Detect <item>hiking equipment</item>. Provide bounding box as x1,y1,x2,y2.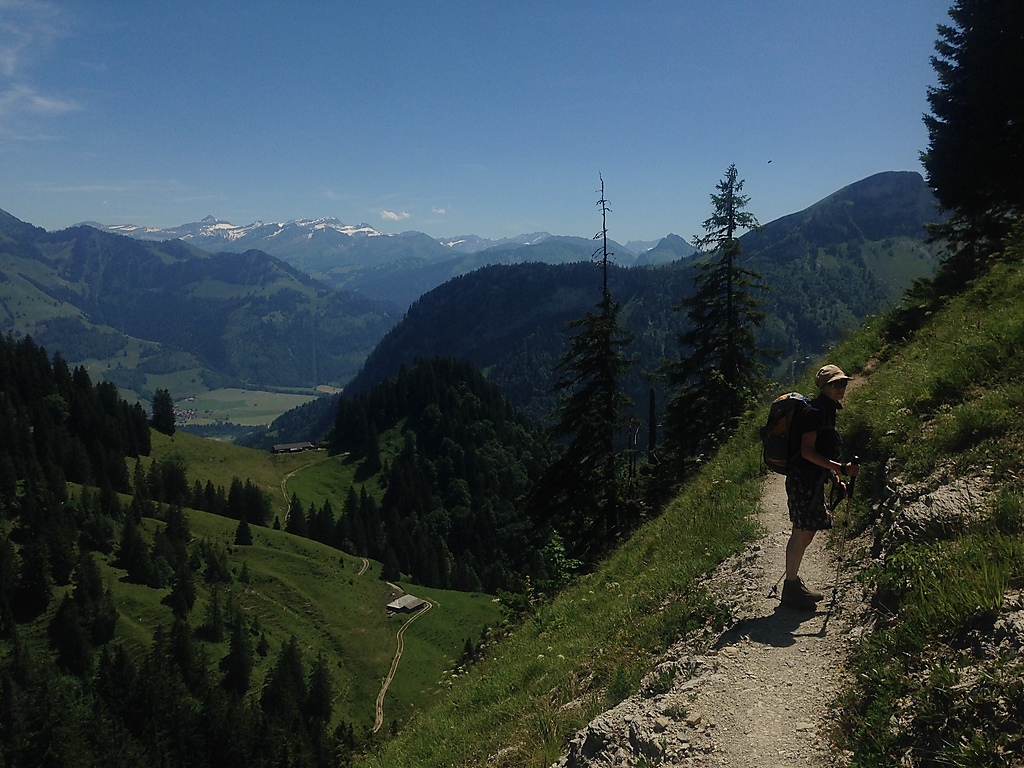
768,486,849,596.
